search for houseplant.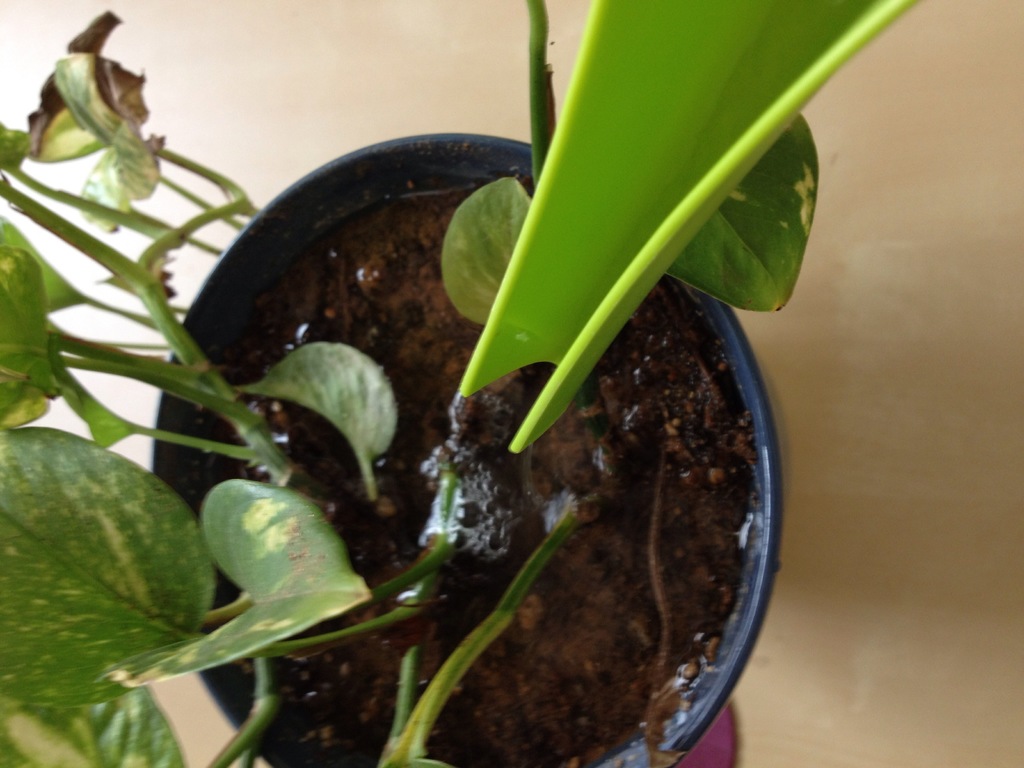
Found at 6:0:929:767.
